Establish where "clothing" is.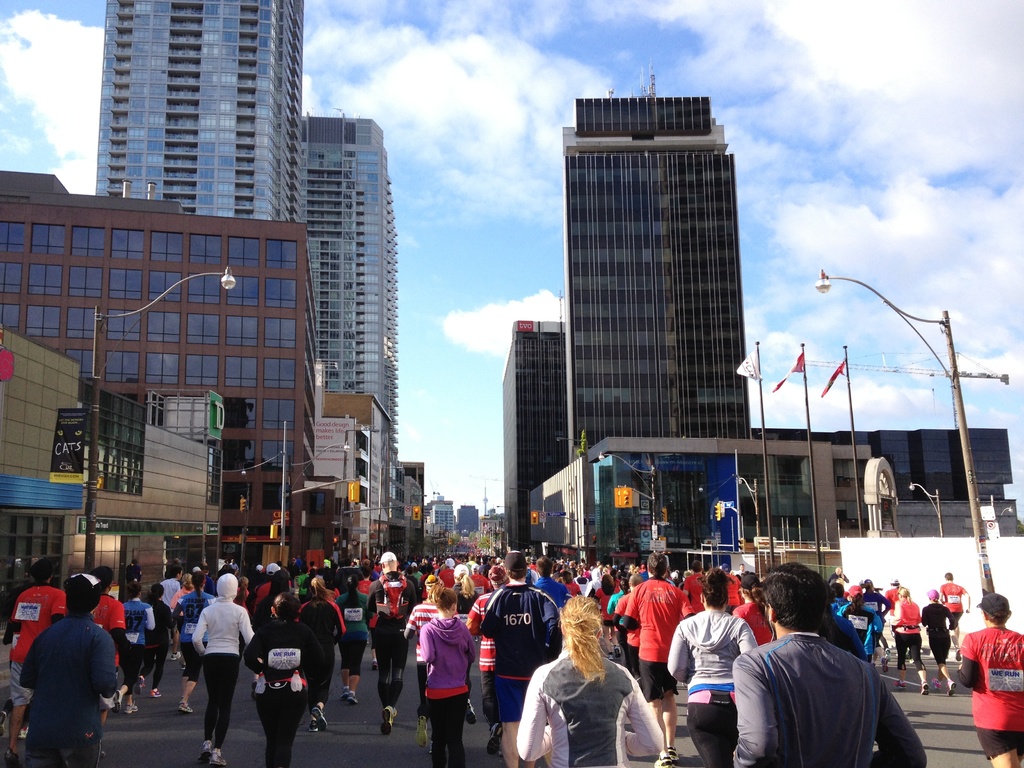
Established at 664,614,760,766.
